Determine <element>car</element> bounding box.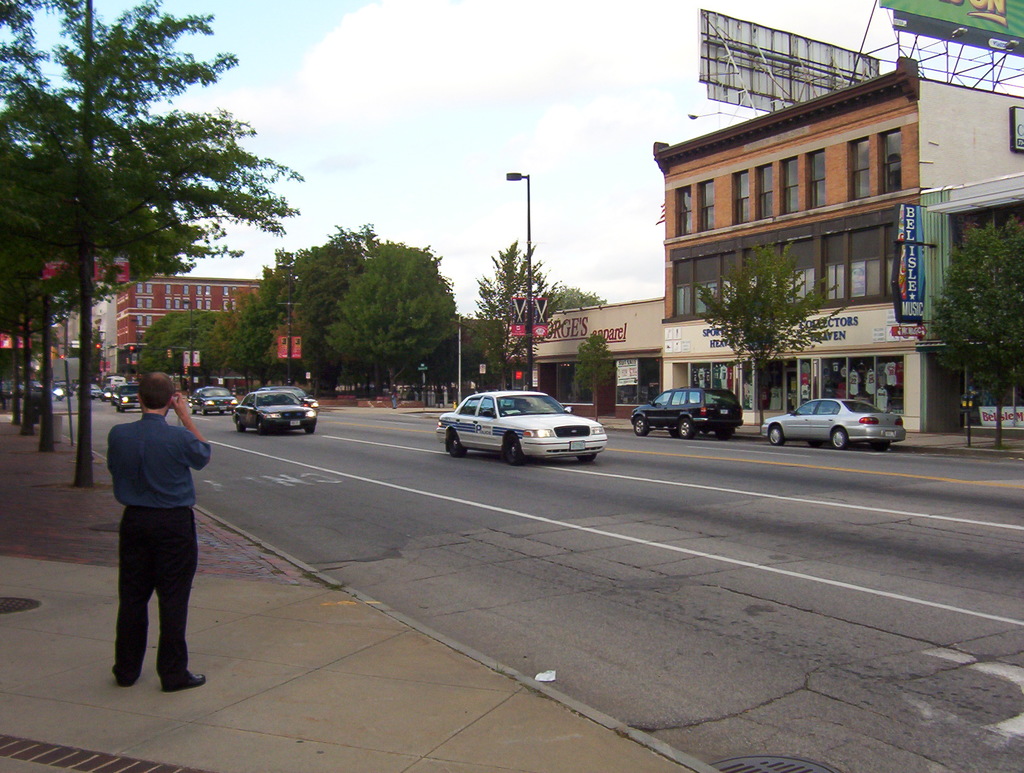
Determined: [432,383,606,461].
